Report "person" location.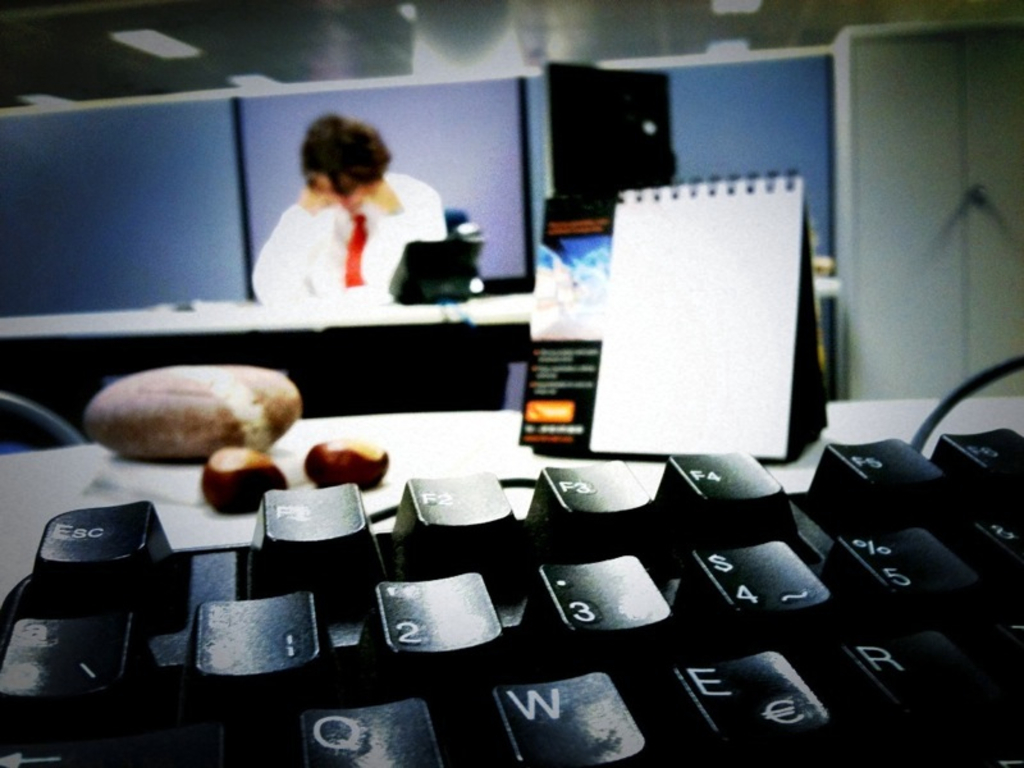
Report: [250,109,460,297].
